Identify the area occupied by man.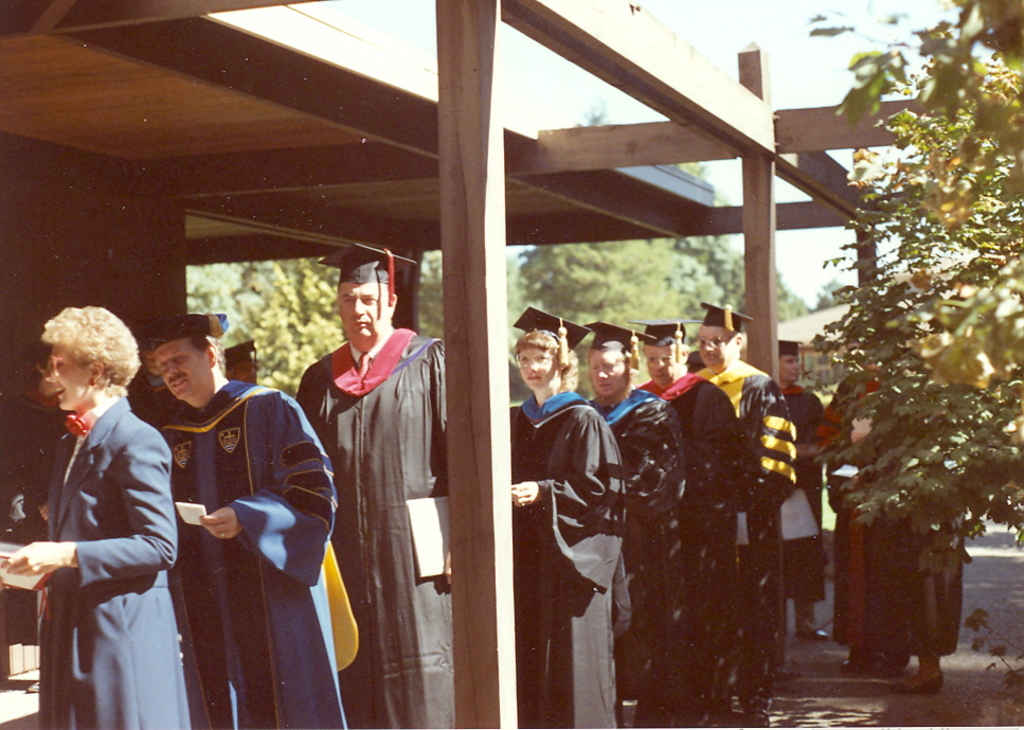
Area: pyautogui.locateOnScreen(586, 319, 686, 729).
